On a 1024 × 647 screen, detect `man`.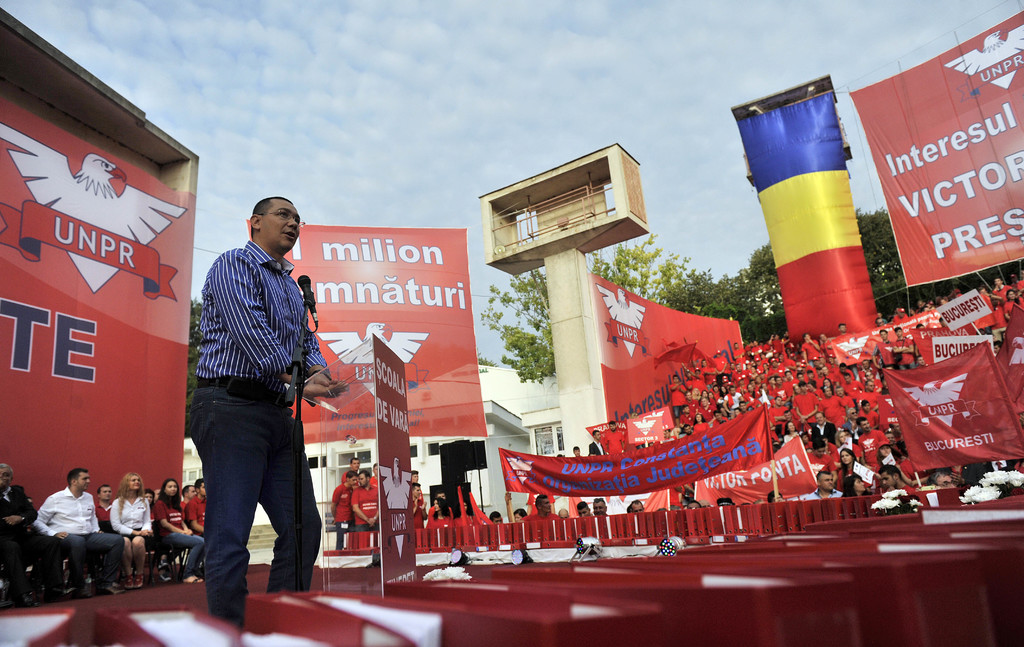
BBox(803, 471, 844, 500).
